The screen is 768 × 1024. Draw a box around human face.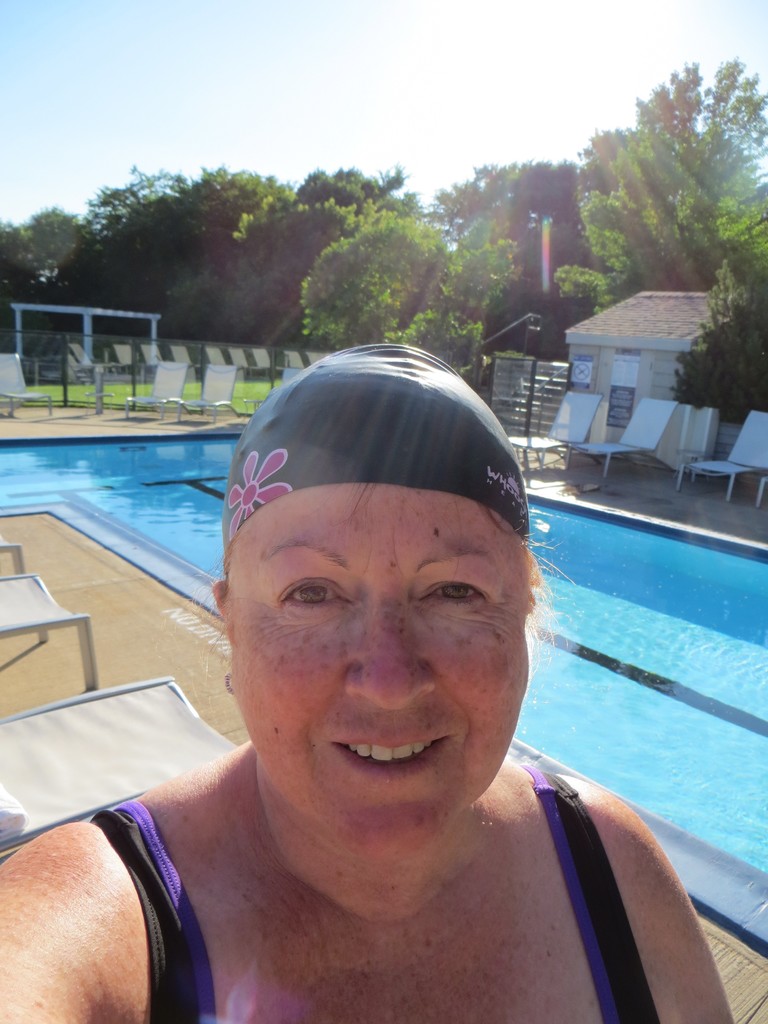
box(228, 481, 529, 860).
